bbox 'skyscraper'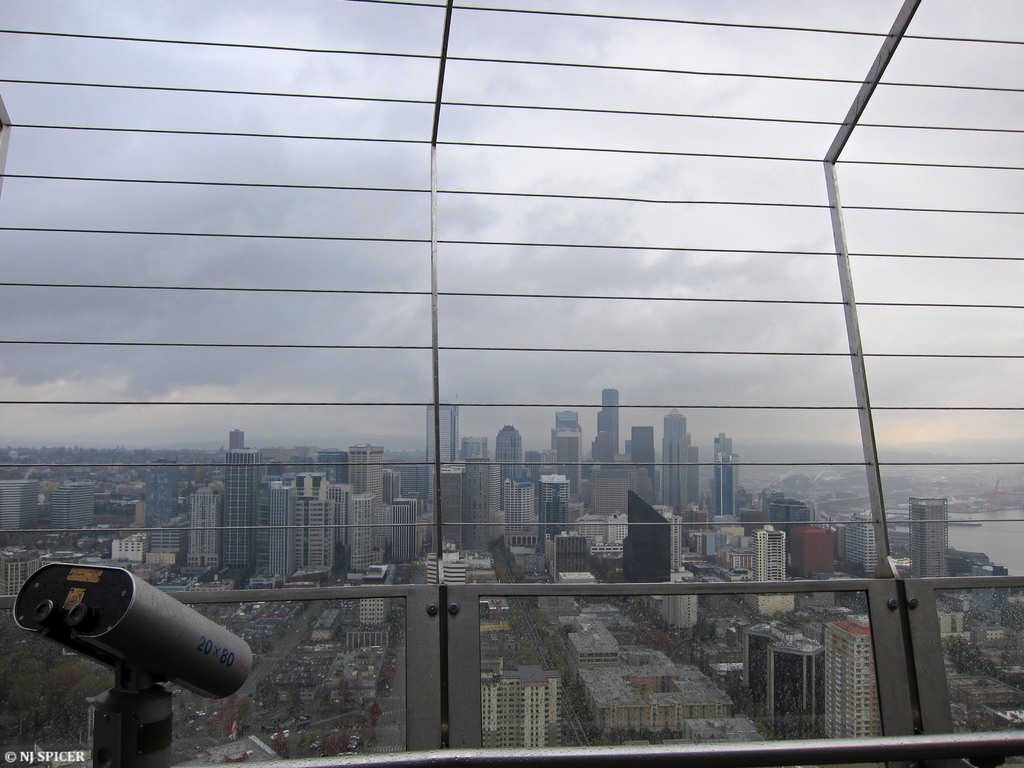
{"left": 714, "top": 430, "right": 731, "bottom": 516}
